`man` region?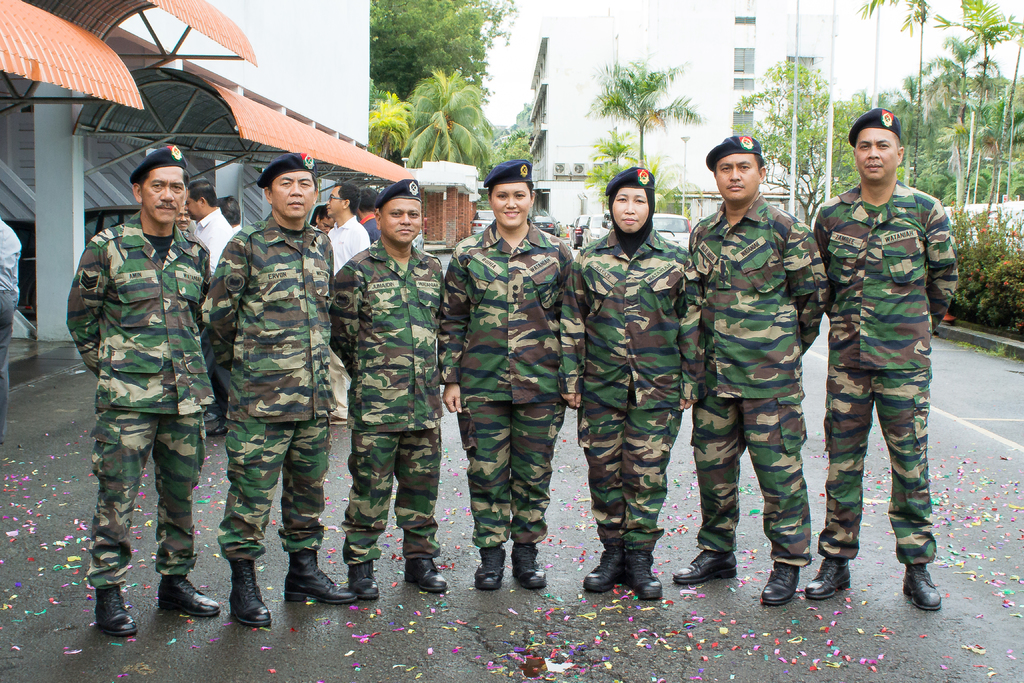
358, 179, 383, 241
